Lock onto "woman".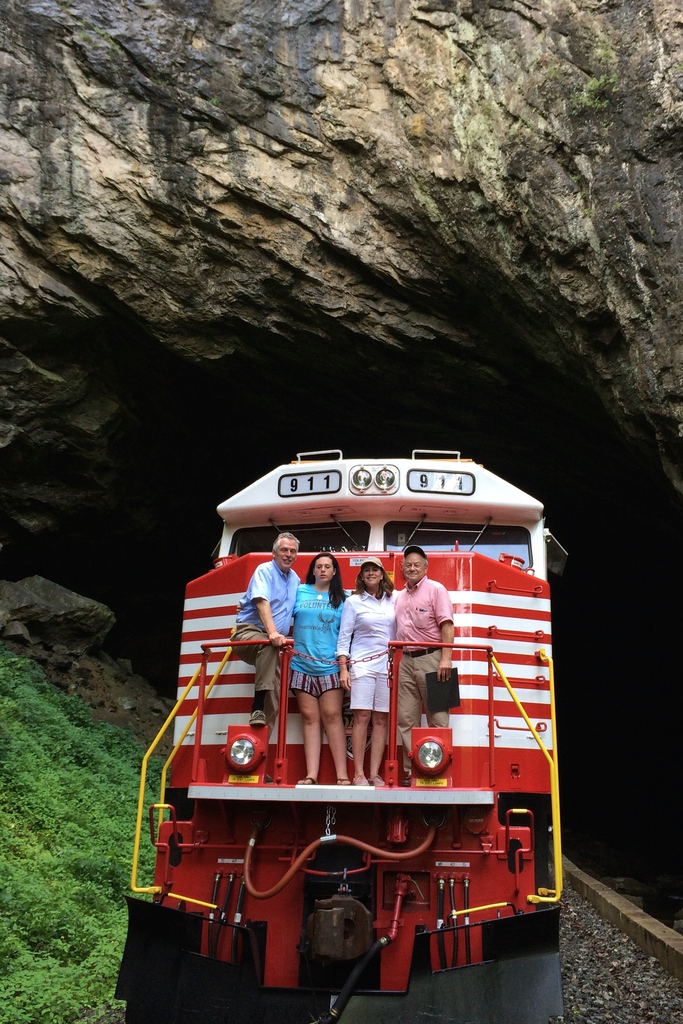
Locked: 290 547 341 785.
